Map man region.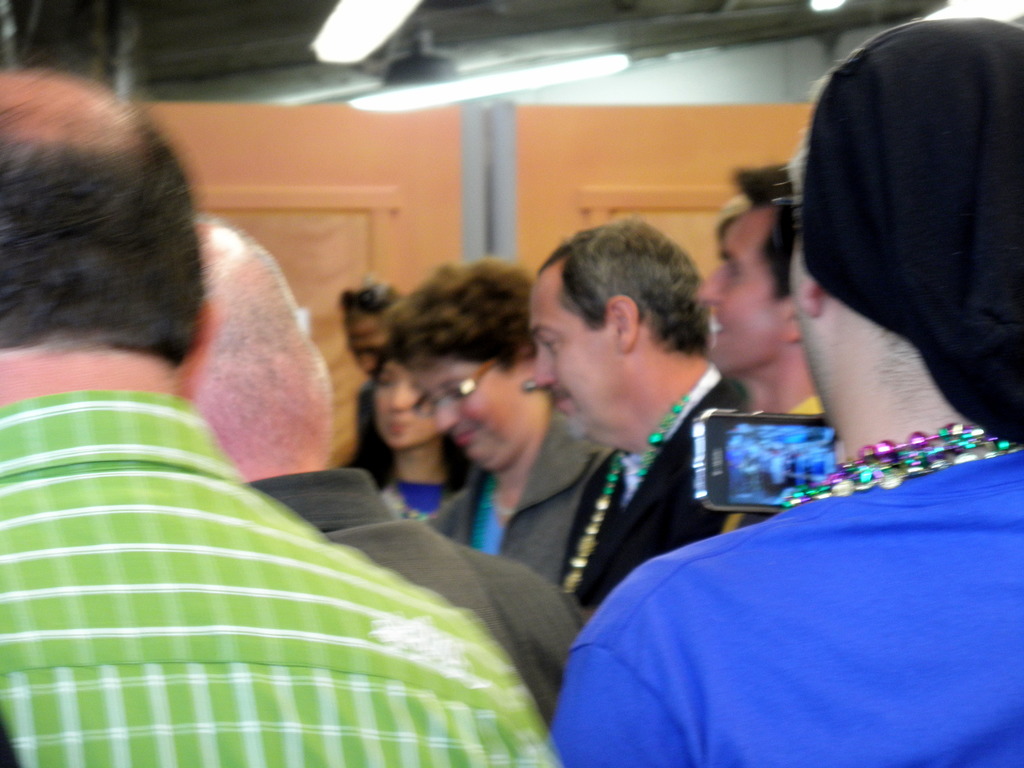
Mapped to bbox(184, 207, 587, 721).
